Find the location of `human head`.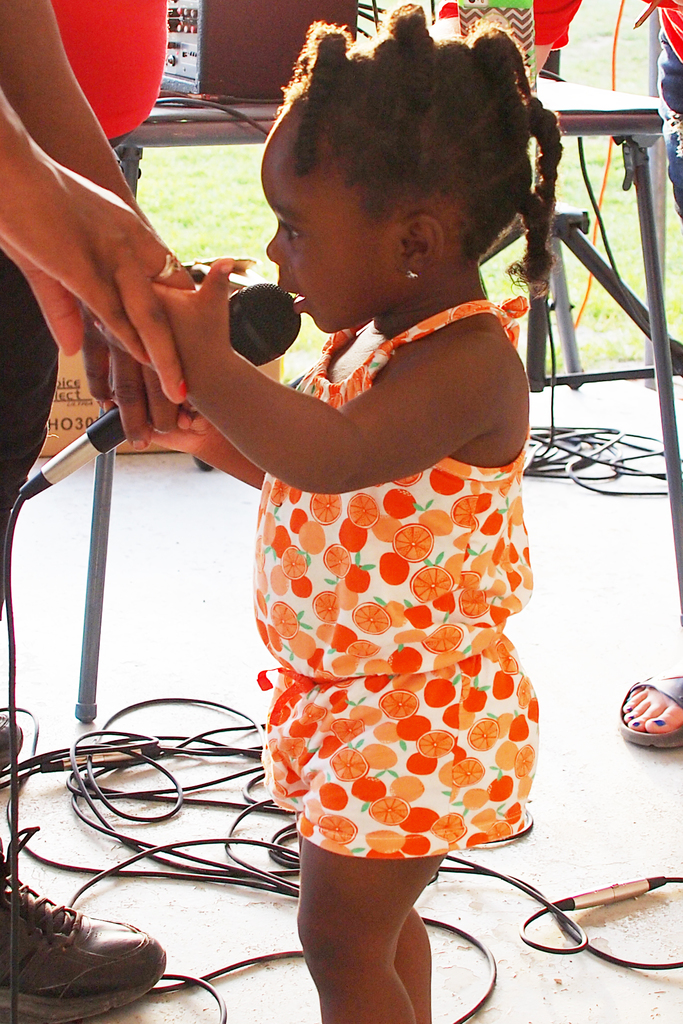
Location: bbox(252, 54, 537, 285).
